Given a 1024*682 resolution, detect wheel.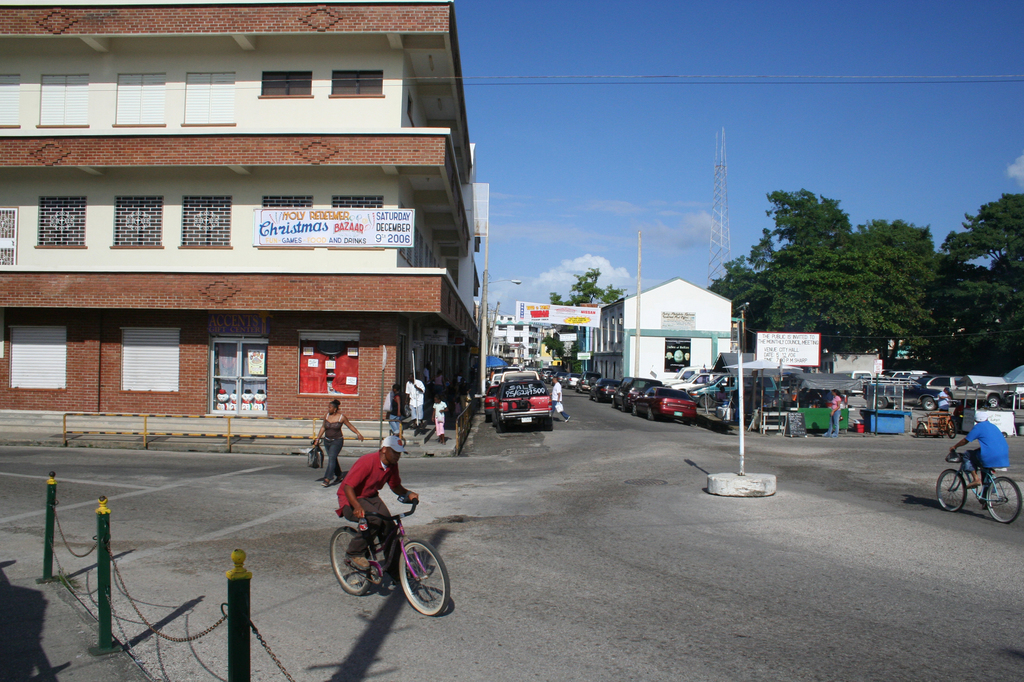
locate(943, 420, 955, 438).
